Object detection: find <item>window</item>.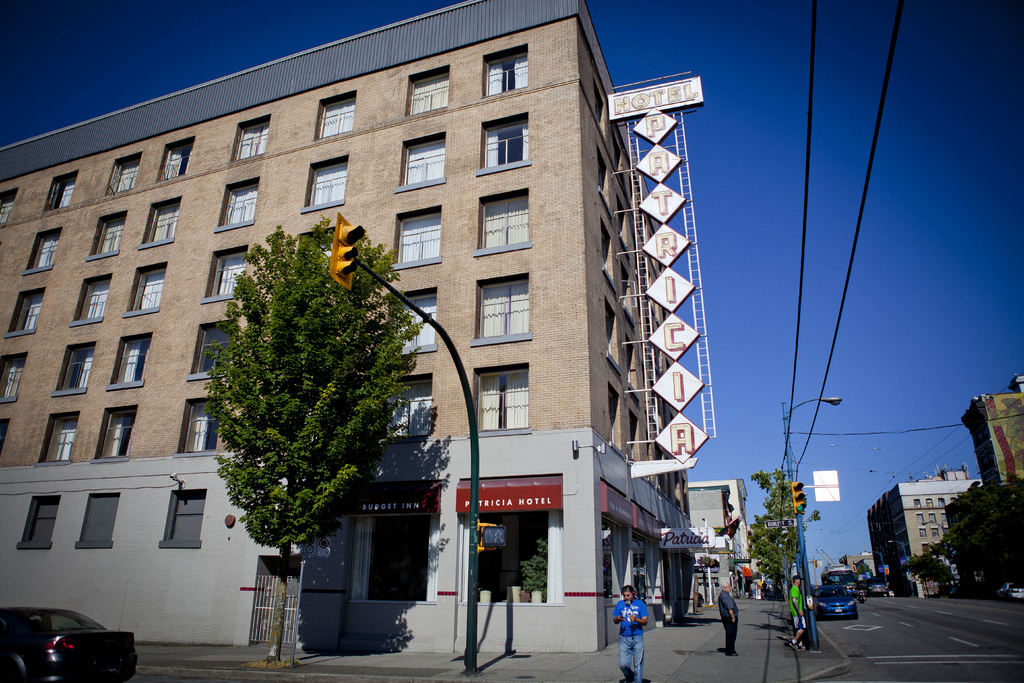
locate(107, 155, 141, 194).
